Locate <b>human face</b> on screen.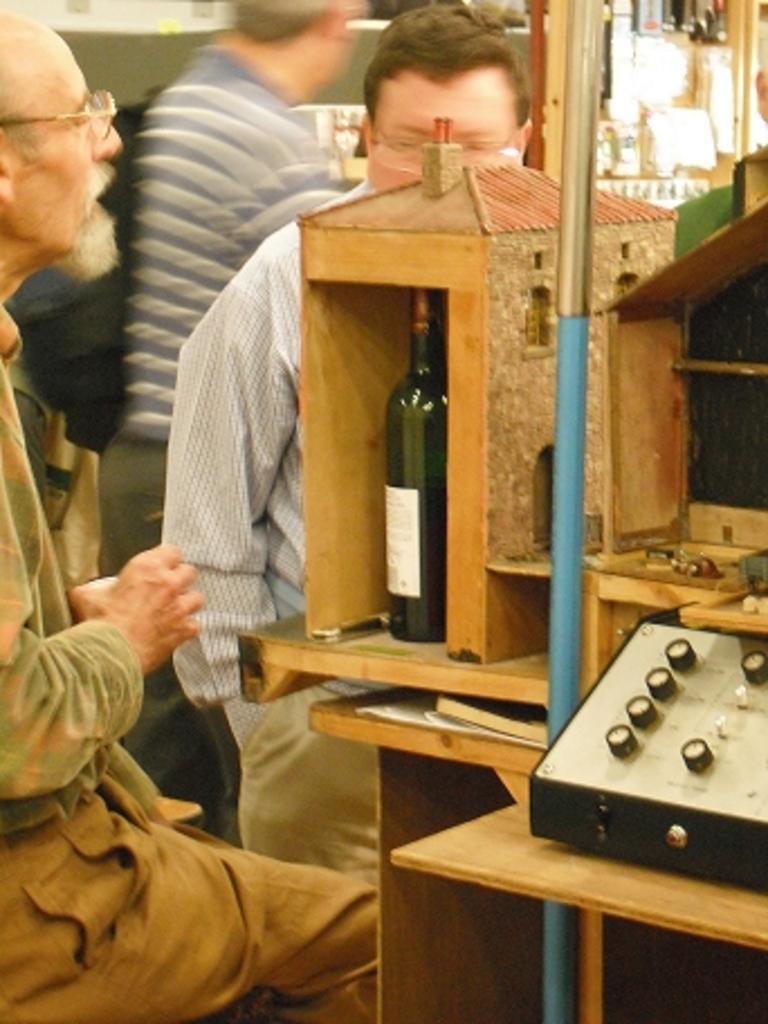
On screen at [left=11, top=29, right=126, bottom=245].
